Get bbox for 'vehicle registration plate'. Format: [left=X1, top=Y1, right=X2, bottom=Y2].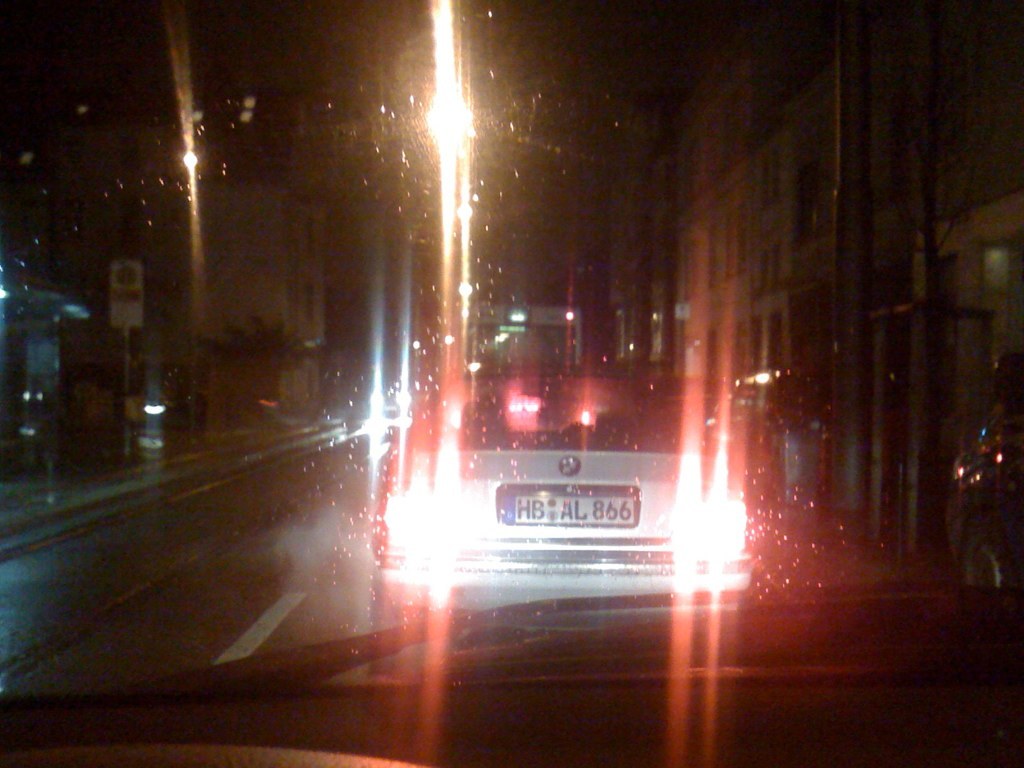
[left=495, top=486, right=638, bottom=526].
